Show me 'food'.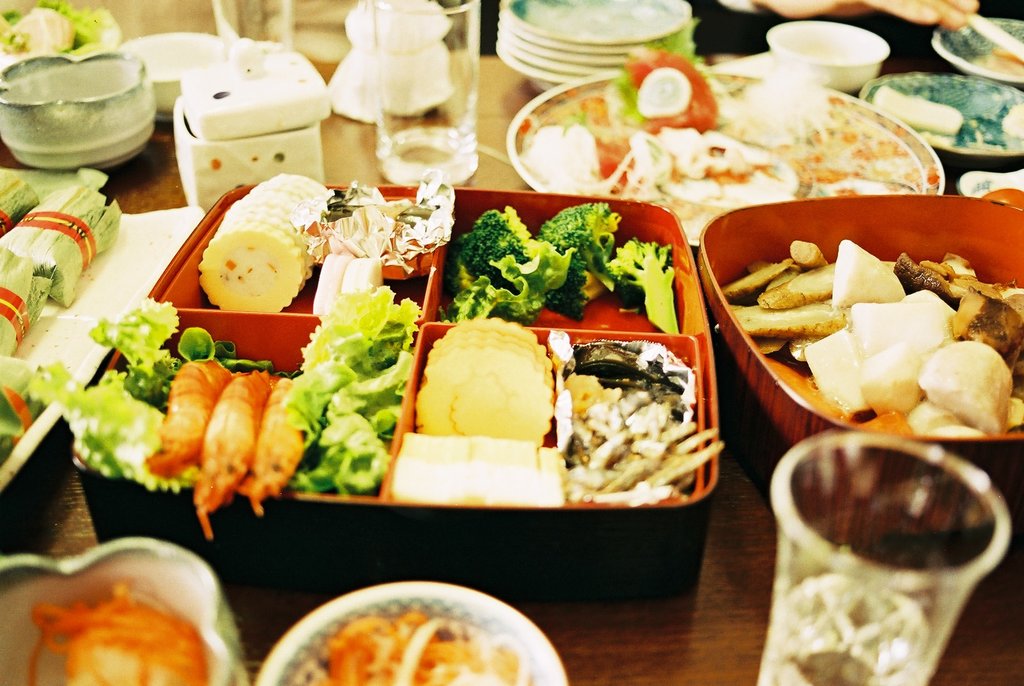
'food' is here: [300, 609, 530, 685].
